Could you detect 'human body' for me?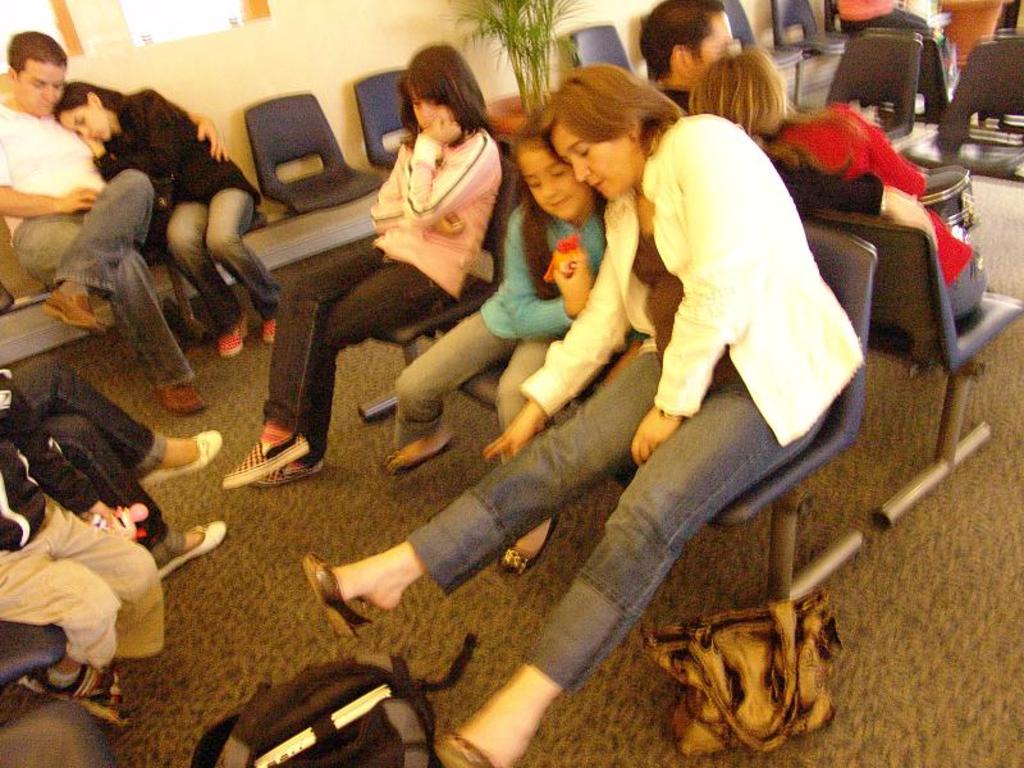
Detection result: rect(0, 36, 202, 412).
